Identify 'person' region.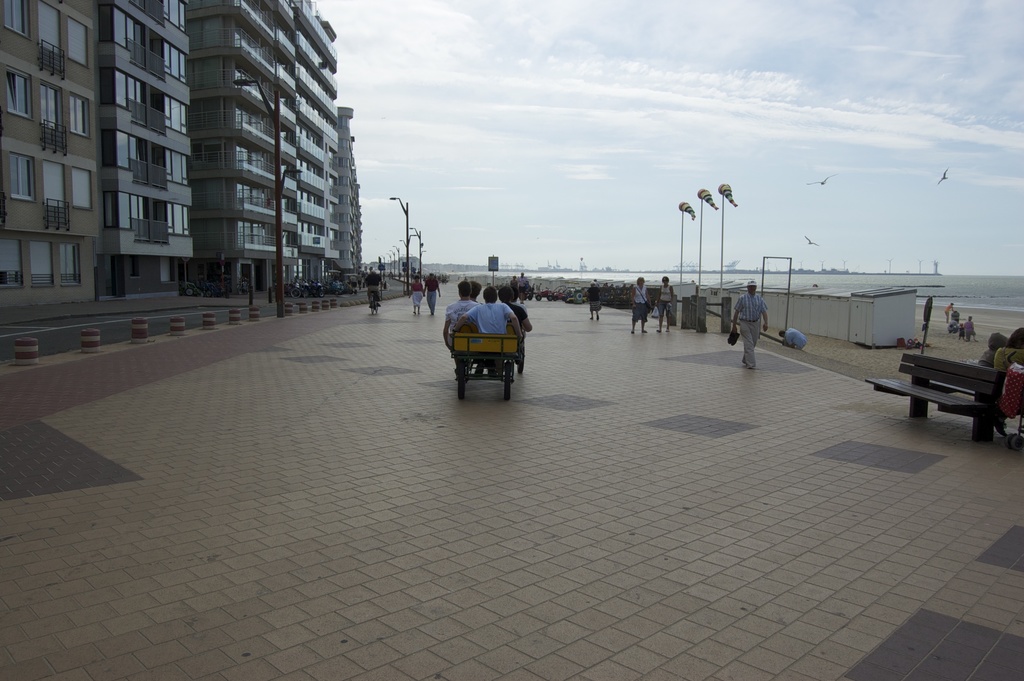
Region: (960, 323, 963, 340).
